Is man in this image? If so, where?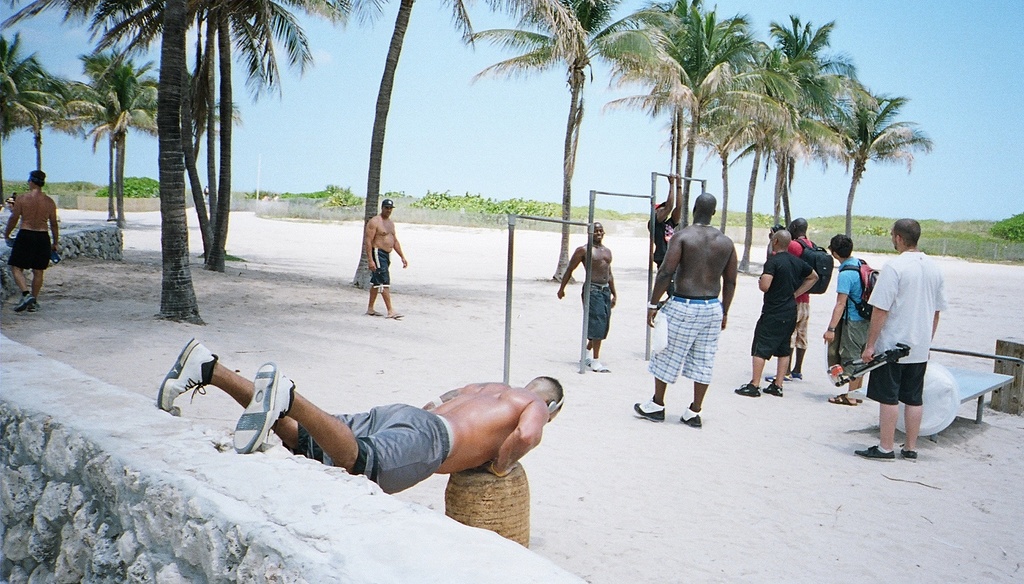
Yes, at crop(655, 179, 748, 444).
